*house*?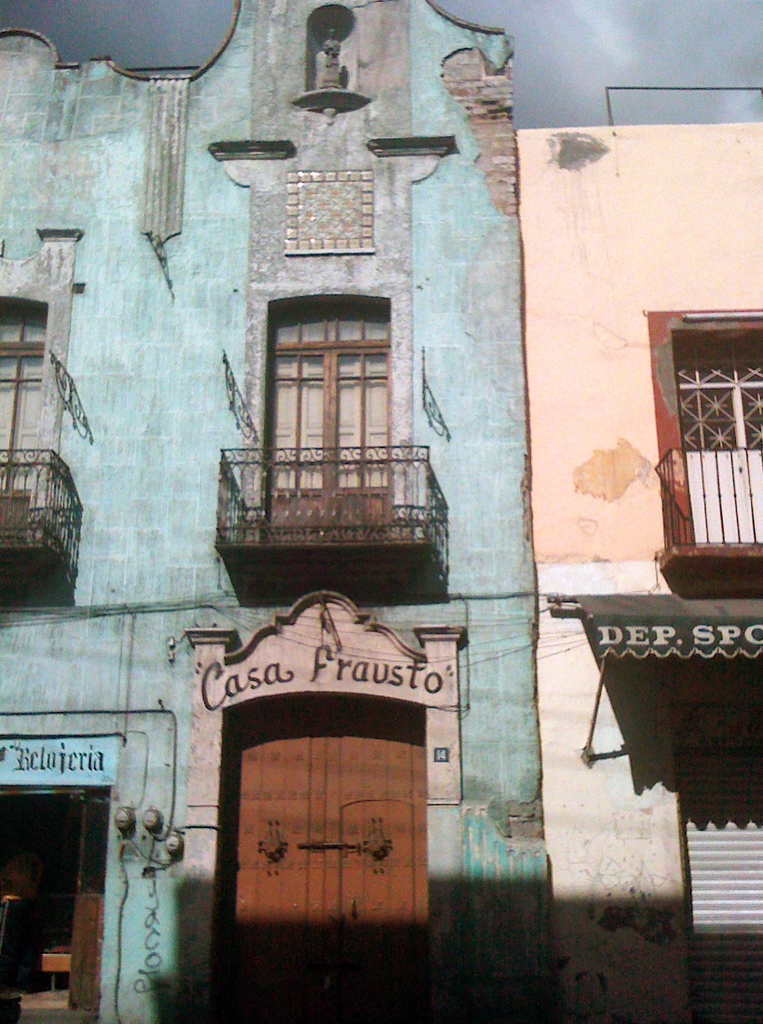
BBox(0, 0, 516, 1023)
